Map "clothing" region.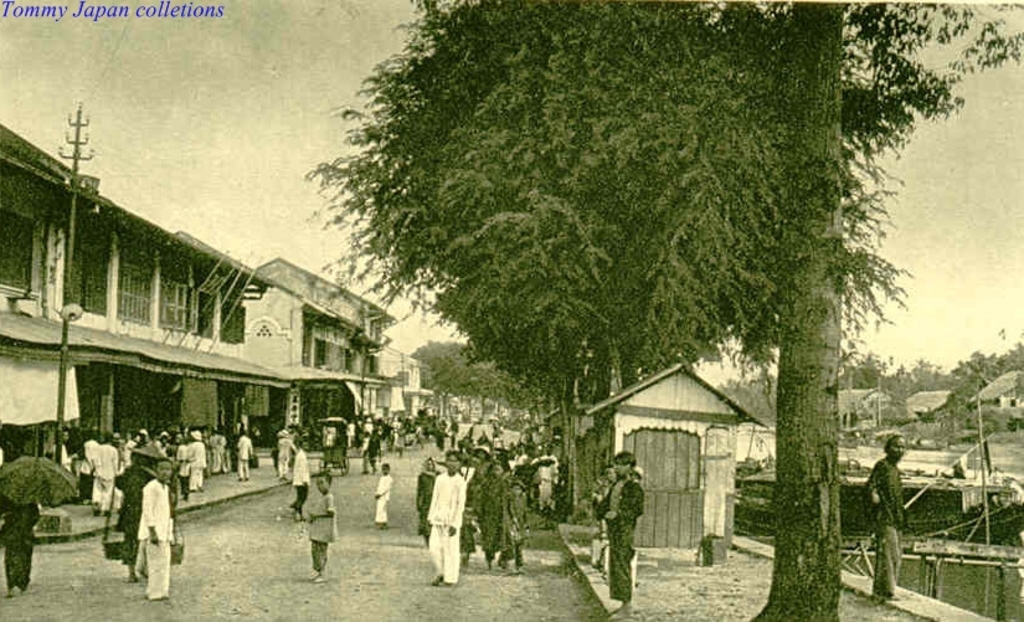
Mapped to x1=289, y1=447, x2=315, y2=514.
